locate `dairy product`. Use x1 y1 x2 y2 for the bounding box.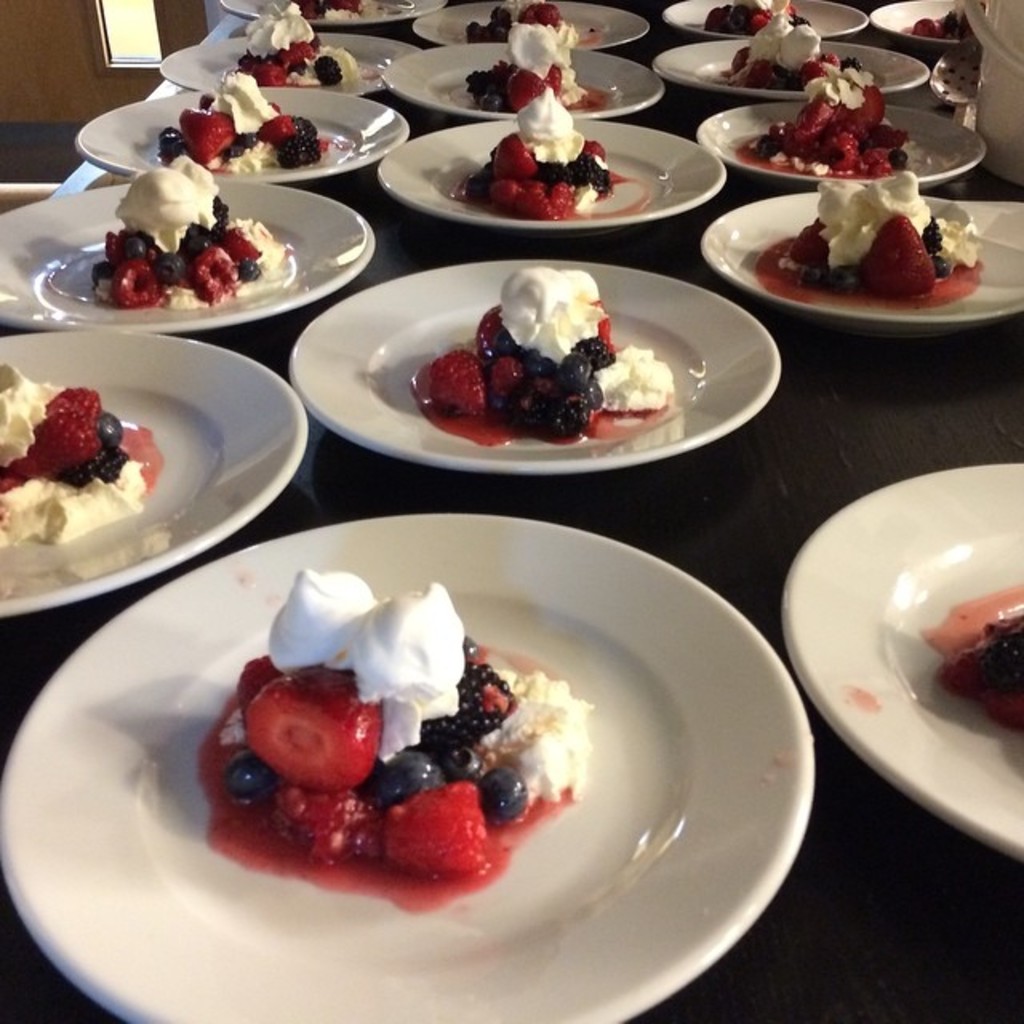
520 88 584 163.
